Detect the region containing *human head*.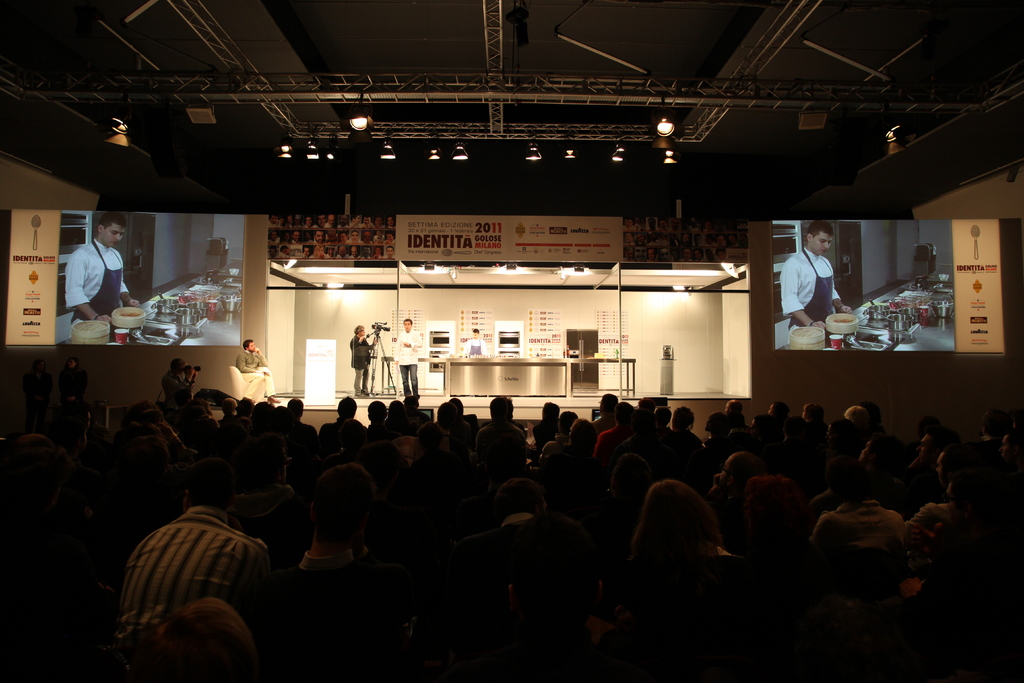
rect(241, 338, 258, 354).
